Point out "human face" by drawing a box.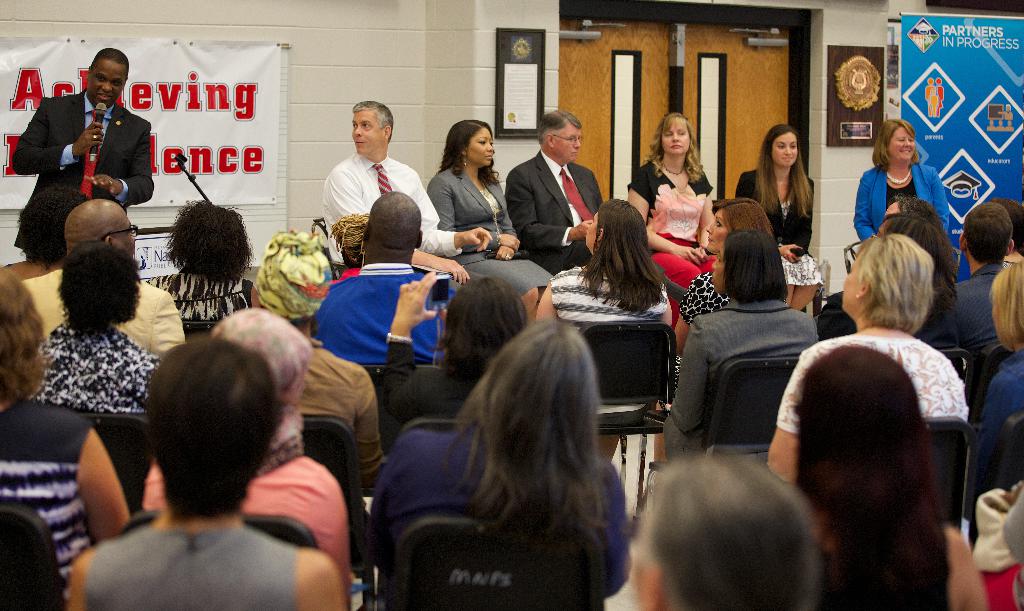
Rect(552, 127, 579, 163).
